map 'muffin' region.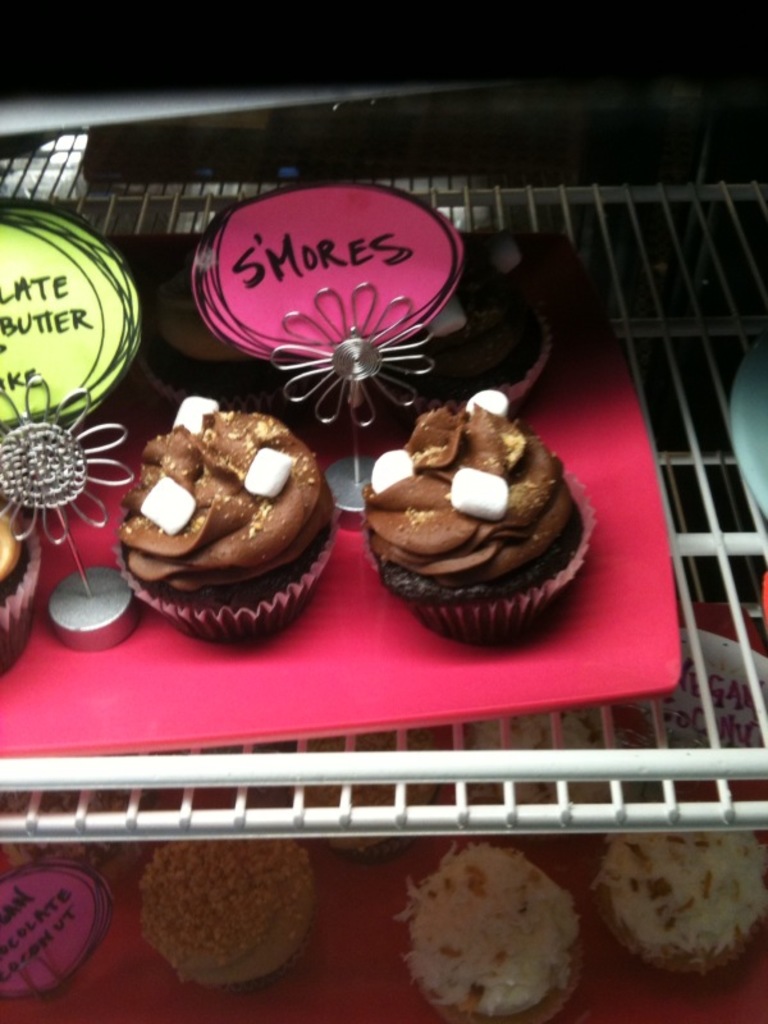
Mapped to {"left": 381, "top": 224, "right": 559, "bottom": 415}.
